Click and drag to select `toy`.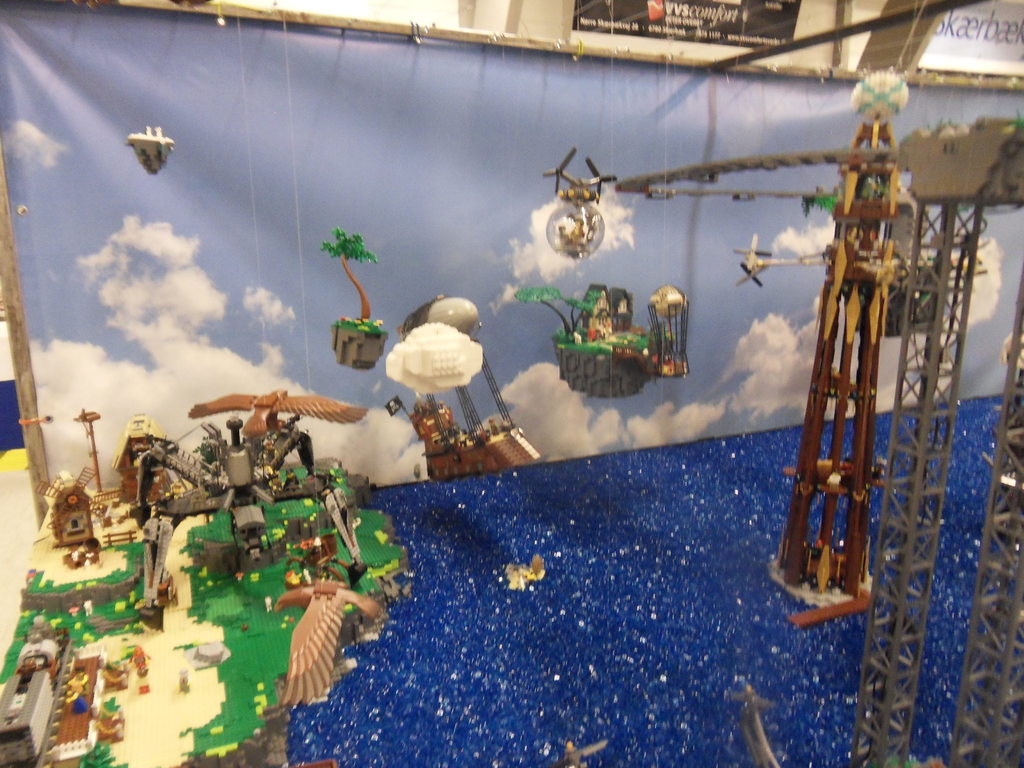
Selection: 542,148,614,262.
